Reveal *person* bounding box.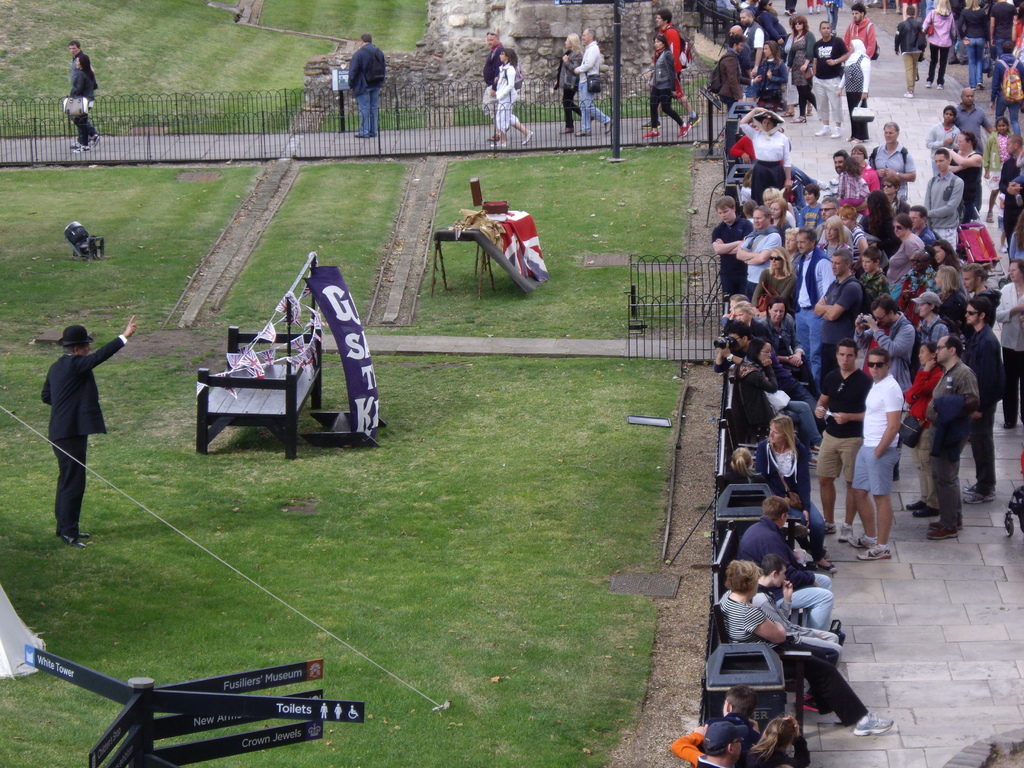
Revealed: <box>734,495,790,573</box>.
